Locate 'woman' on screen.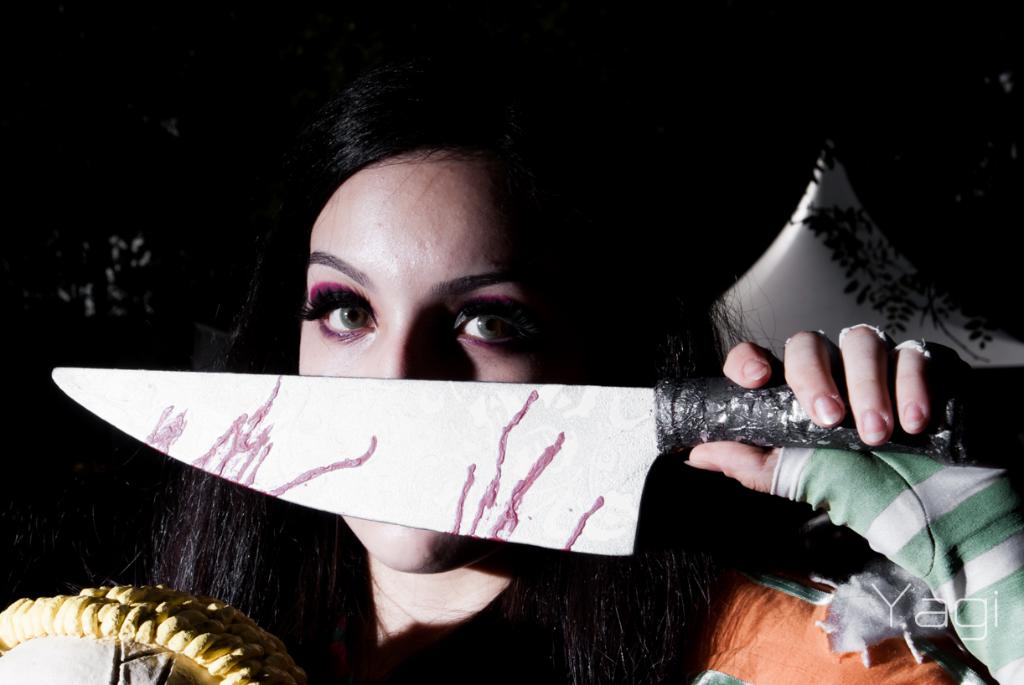
On screen at (107, 60, 1023, 684).
